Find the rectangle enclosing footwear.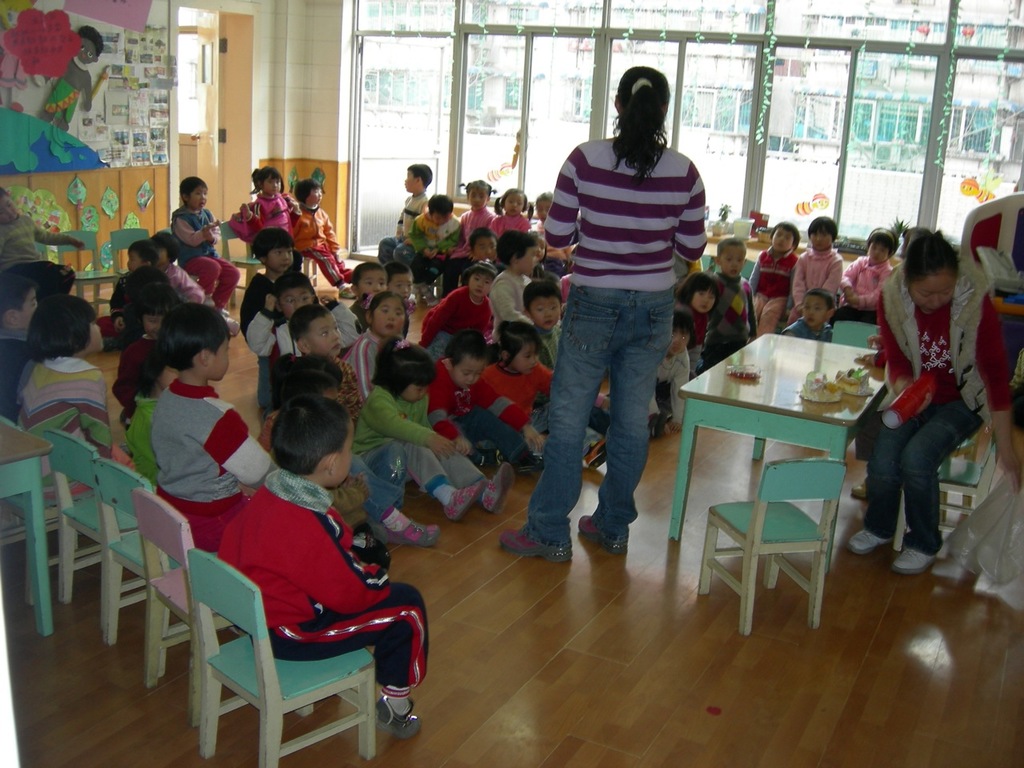
x1=386 y1=518 x2=442 y2=546.
